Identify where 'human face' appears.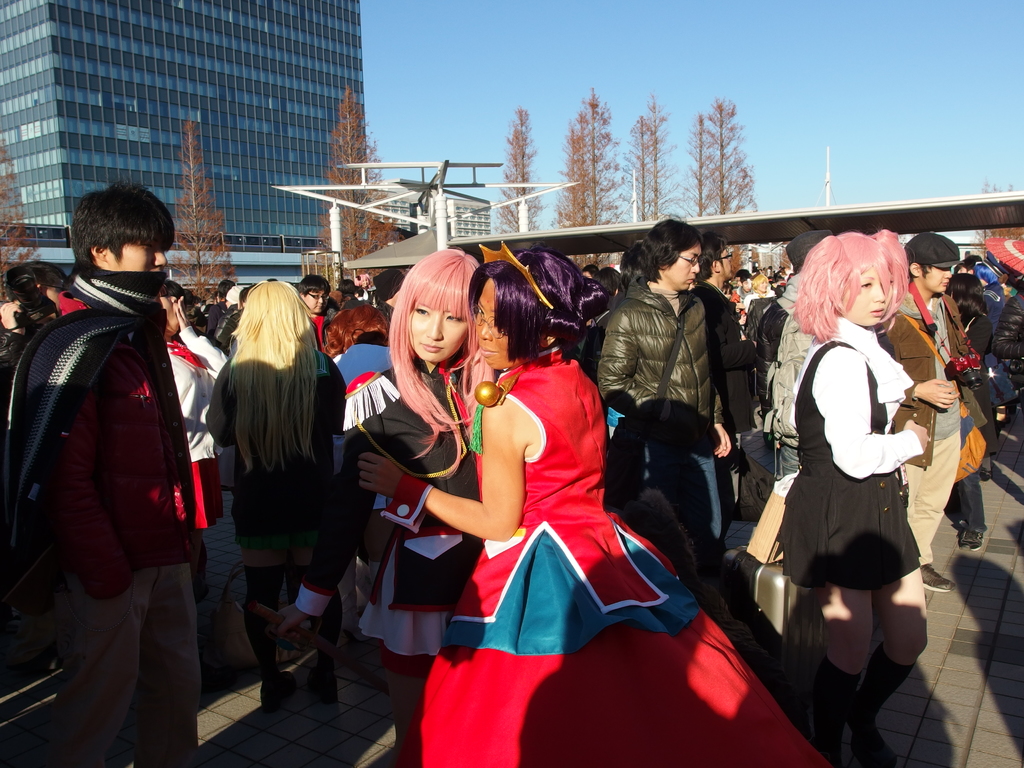
Appears at {"left": 475, "top": 276, "right": 511, "bottom": 373}.
